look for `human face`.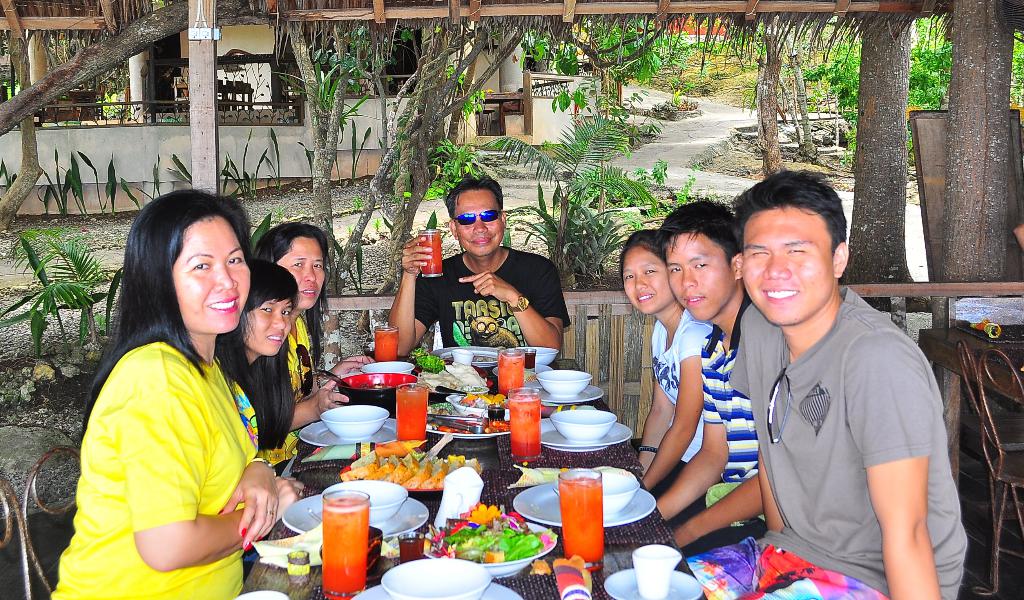
Found: bbox(662, 231, 740, 323).
